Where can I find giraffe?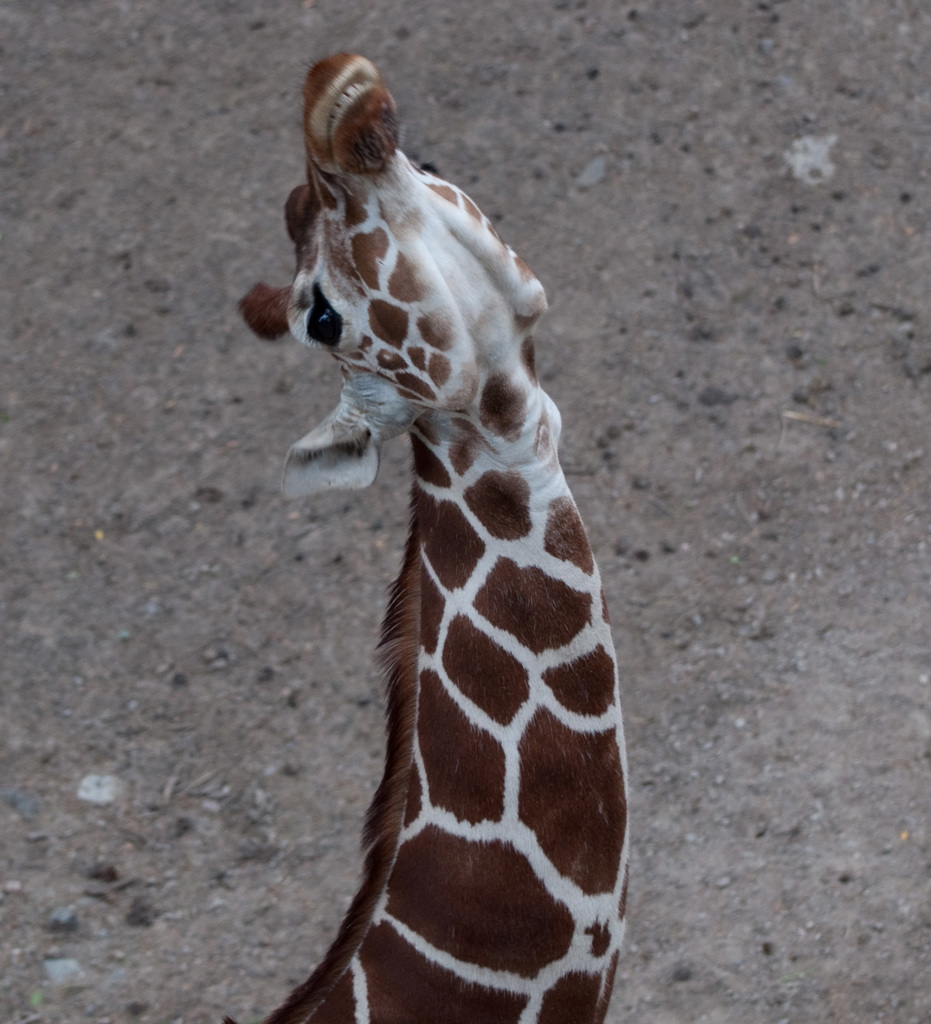
You can find it at <region>260, 52, 626, 1023</region>.
